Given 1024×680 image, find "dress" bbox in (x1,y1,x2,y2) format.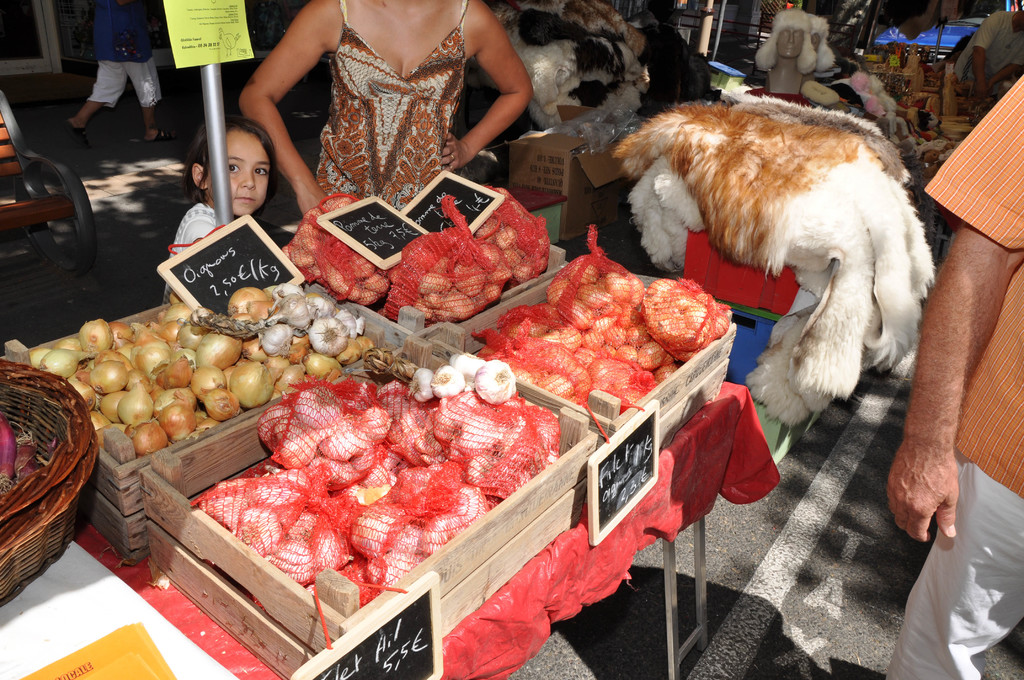
(166,200,221,297).
